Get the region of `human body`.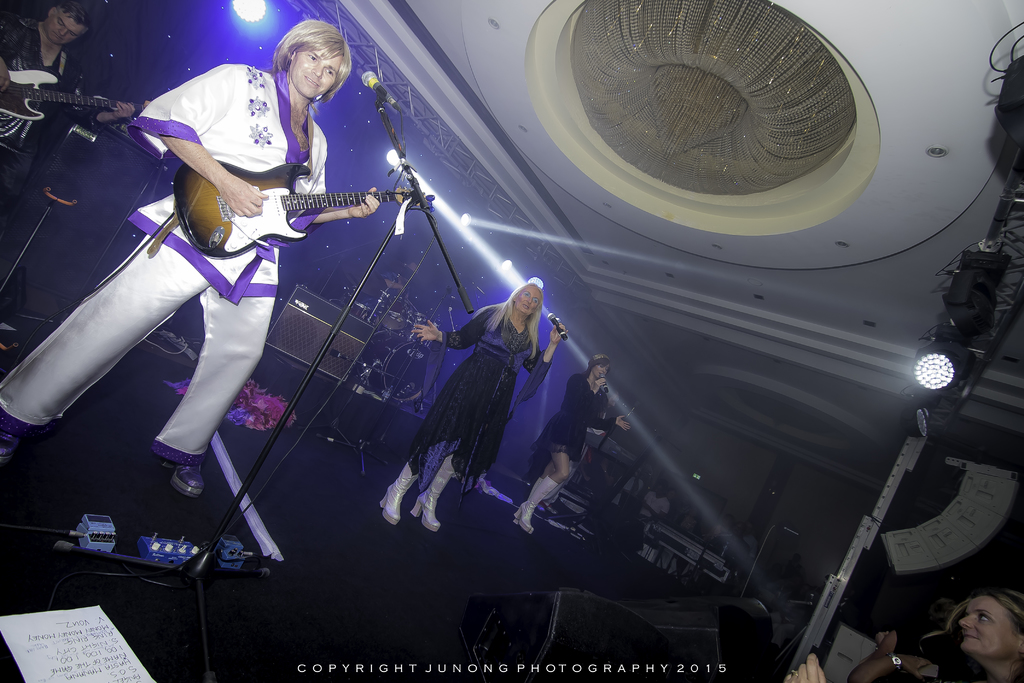
bbox=(35, 51, 371, 521).
